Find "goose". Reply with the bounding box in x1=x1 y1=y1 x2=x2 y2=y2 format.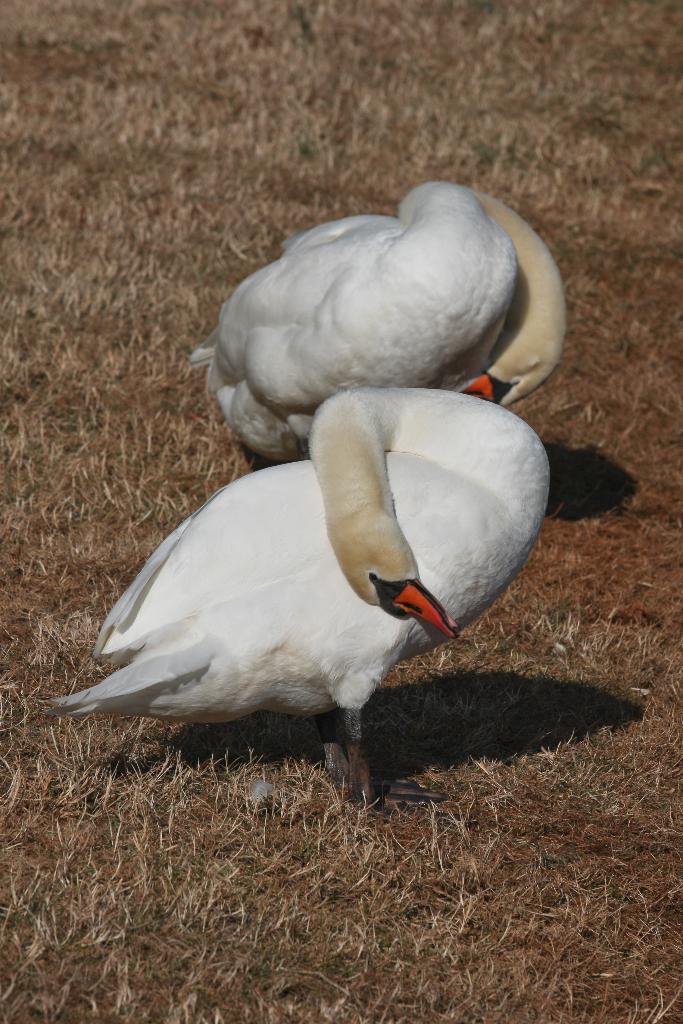
x1=41 y1=344 x2=562 y2=833.
